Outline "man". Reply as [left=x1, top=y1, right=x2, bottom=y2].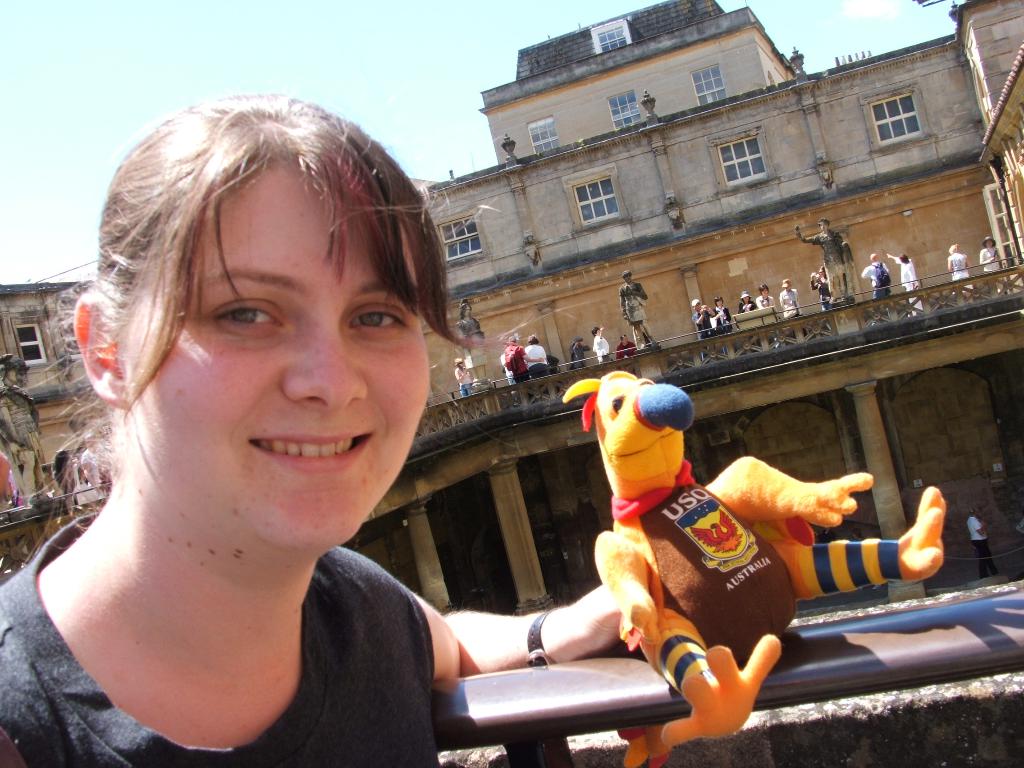
[left=80, top=447, right=100, bottom=486].
